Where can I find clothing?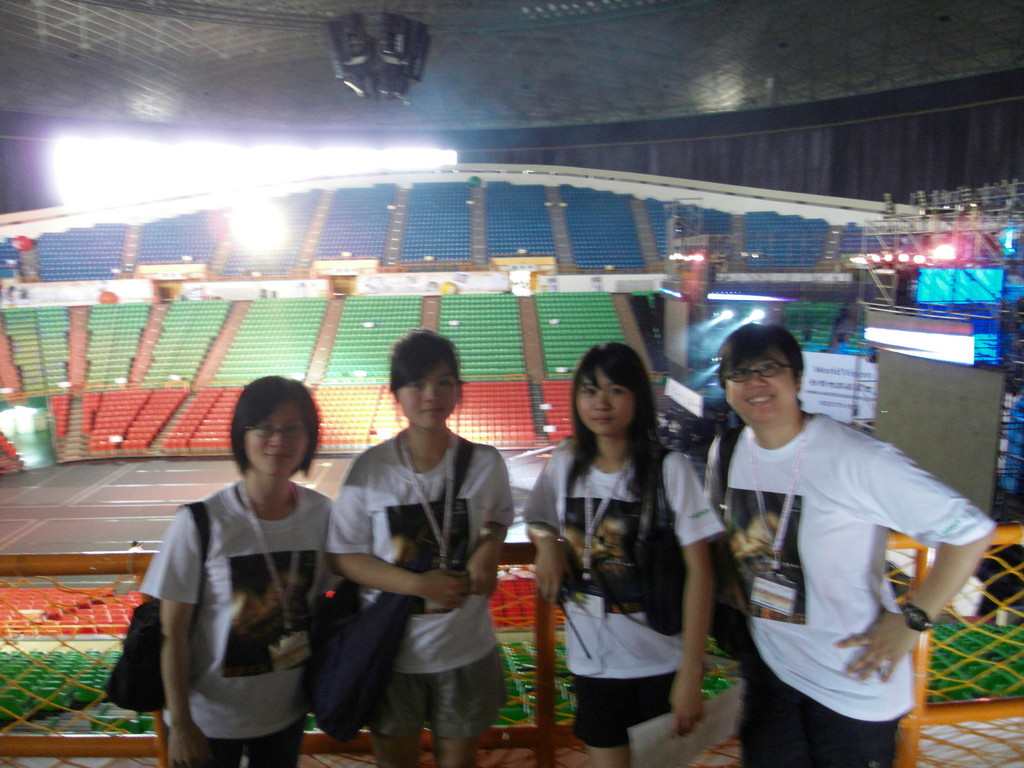
You can find it at bbox(324, 433, 516, 765).
